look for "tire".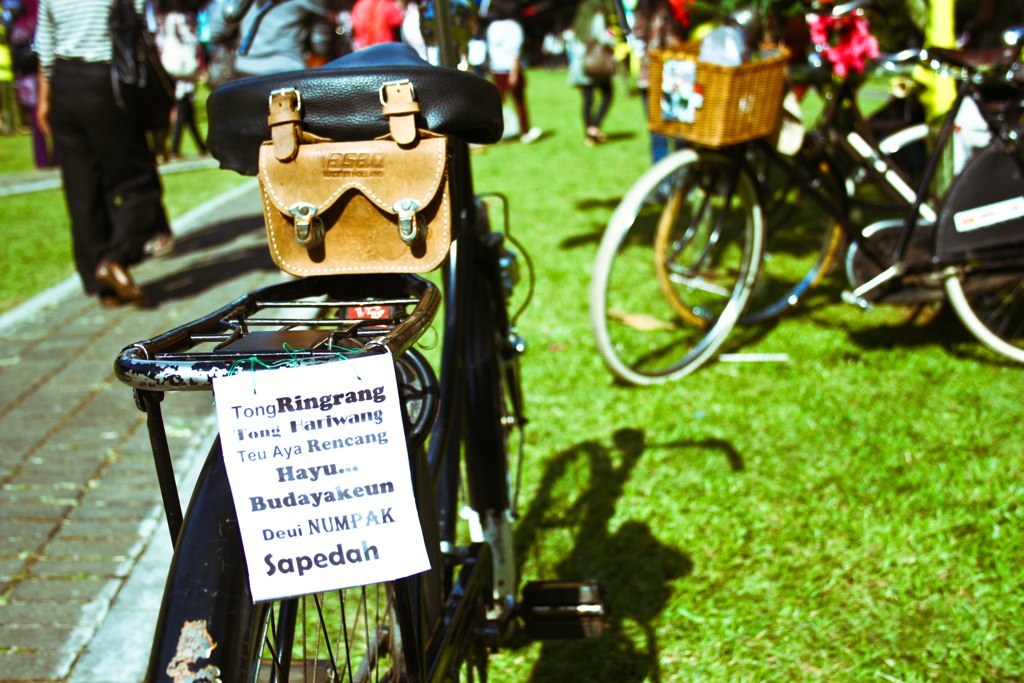
Found: 249 433 443 682.
